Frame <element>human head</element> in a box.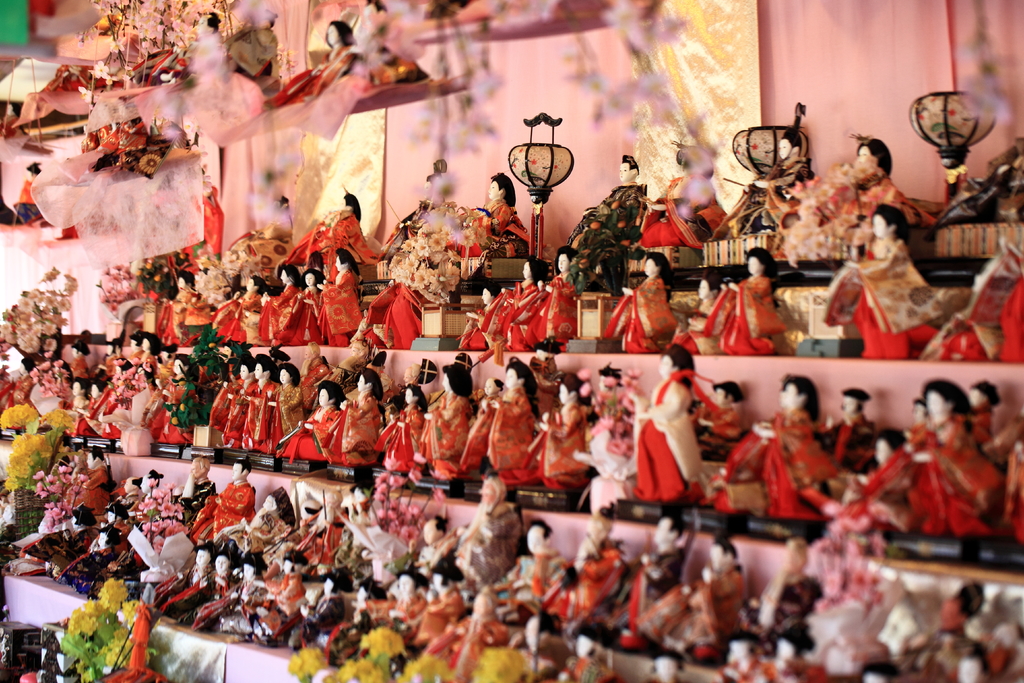
(left=318, top=381, right=344, bottom=407).
